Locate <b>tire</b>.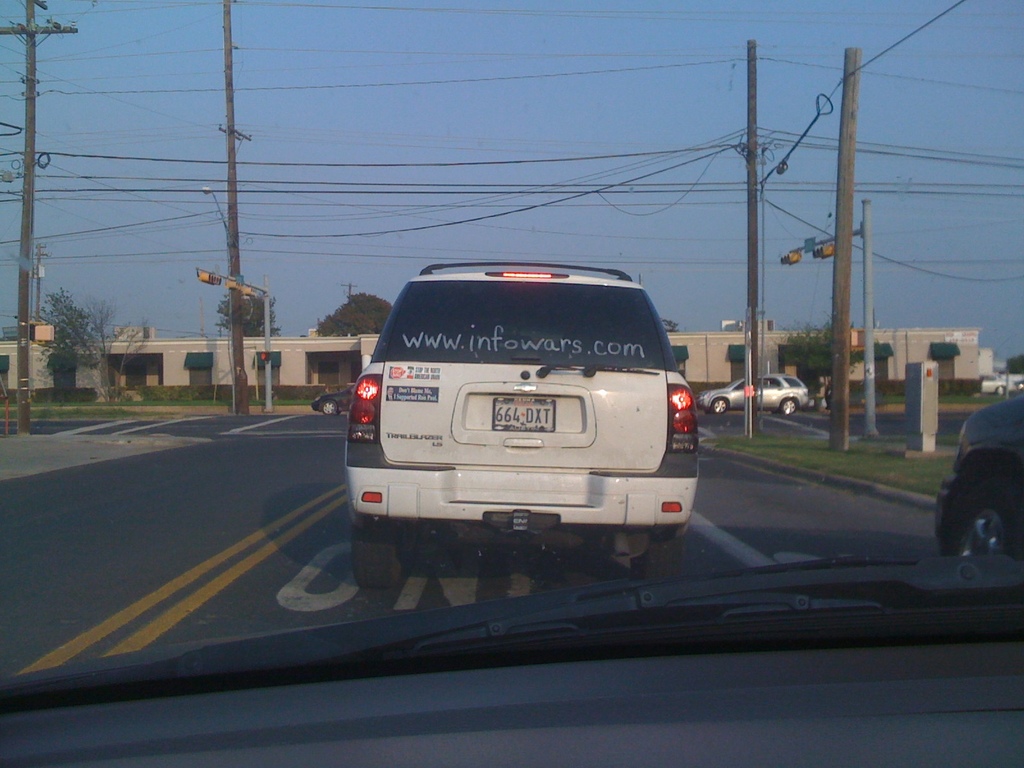
Bounding box: (left=319, top=400, right=336, bottom=417).
